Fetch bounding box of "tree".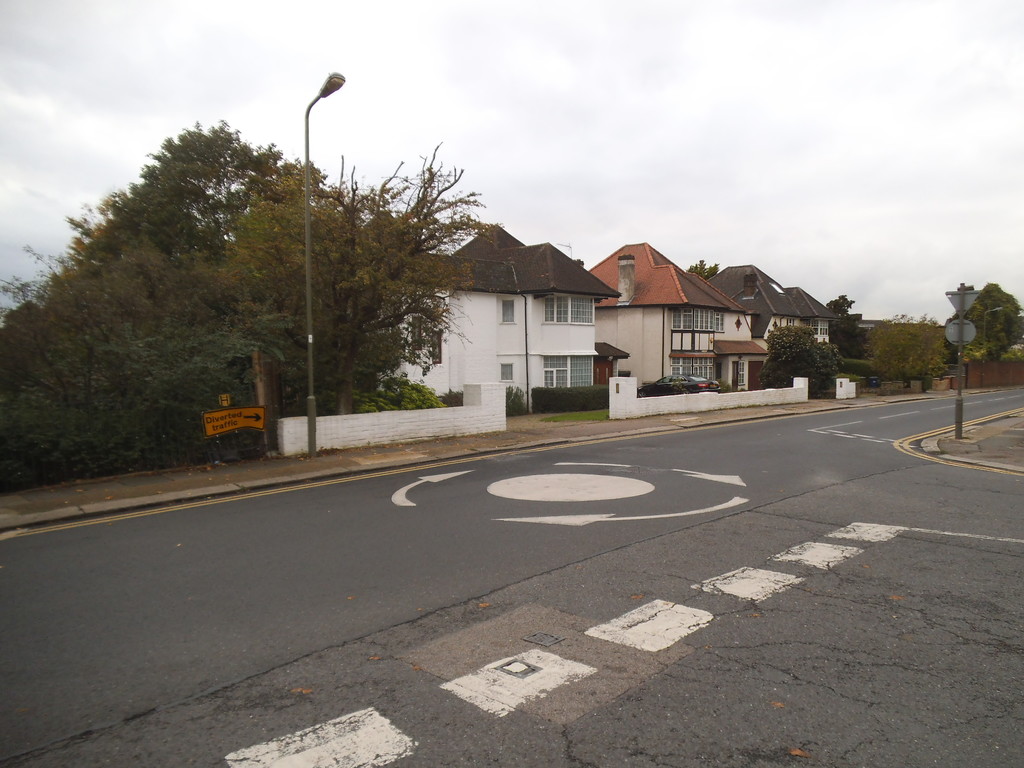
Bbox: 95:100:488:442.
